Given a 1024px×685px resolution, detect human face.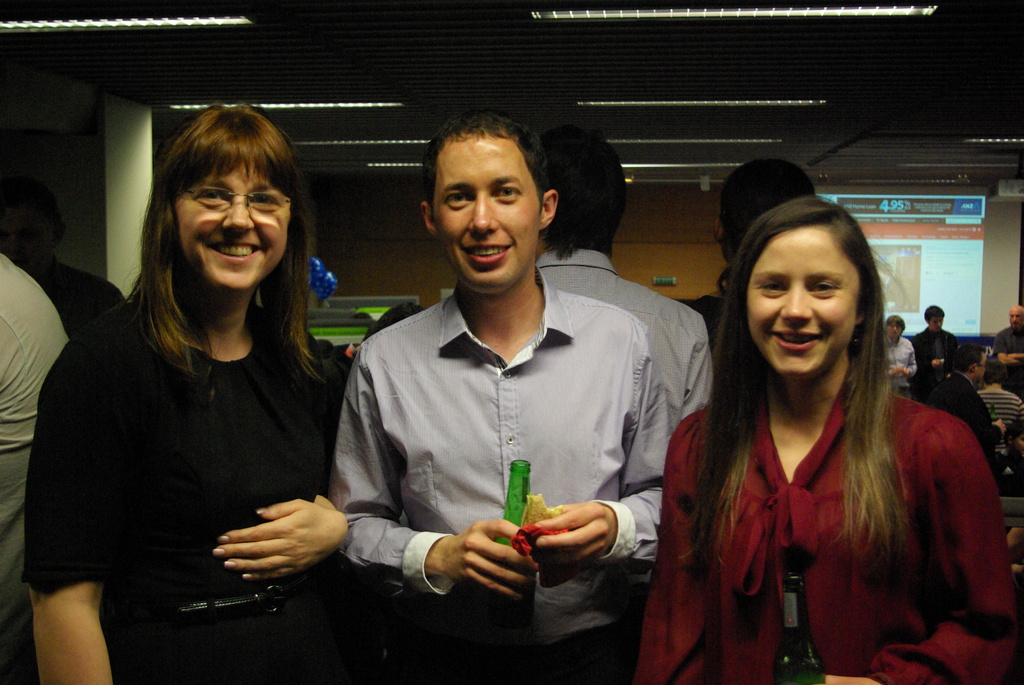
select_region(428, 137, 536, 290).
